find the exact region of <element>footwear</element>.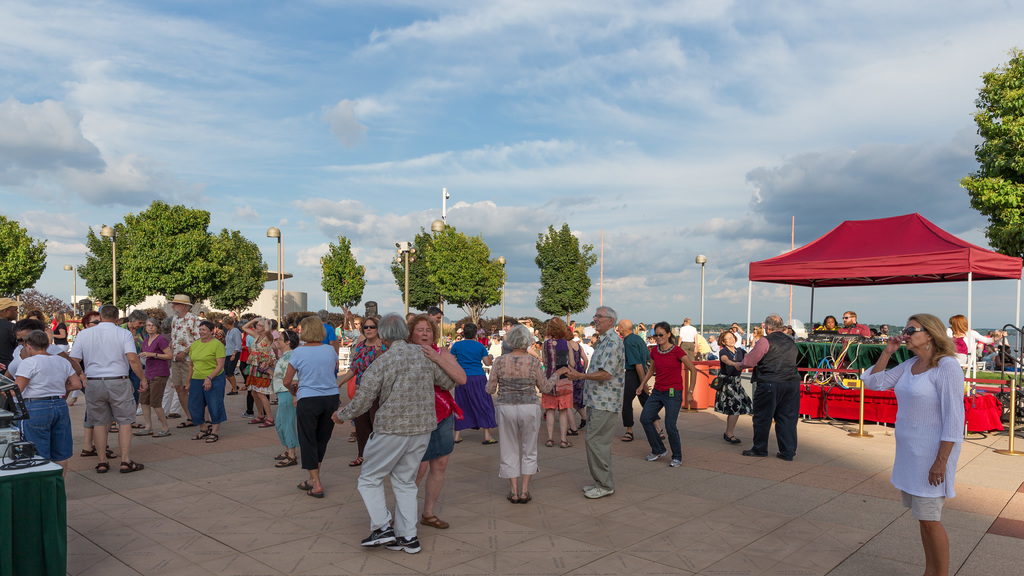
Exact region: bbox(665, 456, 684, 468).
